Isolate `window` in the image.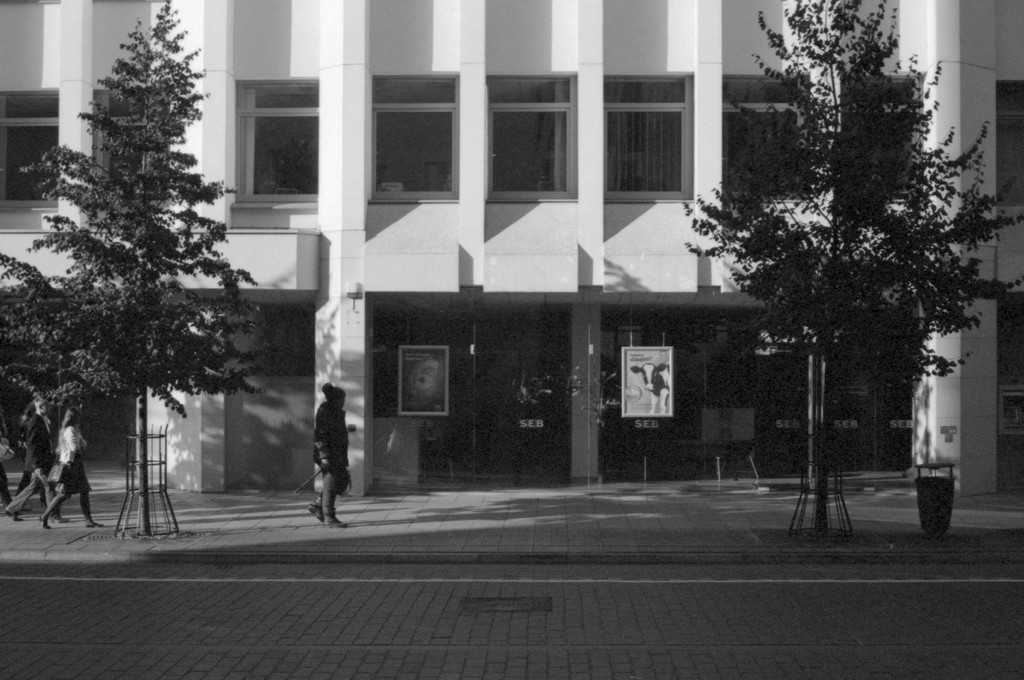
Isolated region: 234:76:320:200.
